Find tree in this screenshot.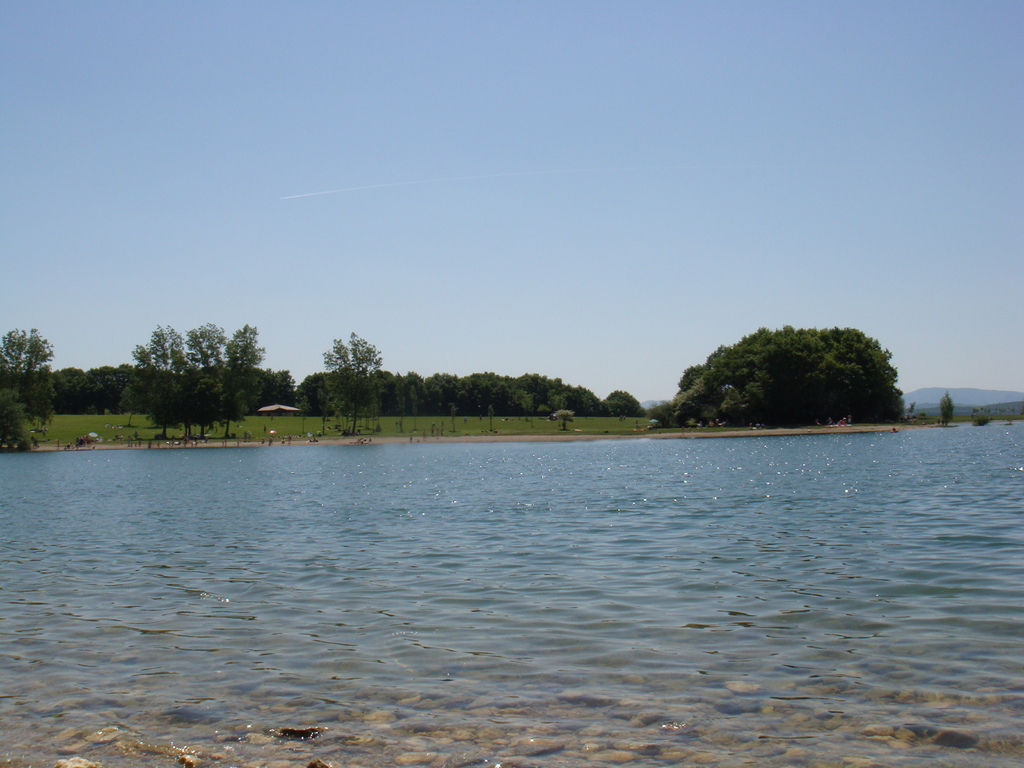
The bounding box for tree is box=[937, 388, 954, 428].
